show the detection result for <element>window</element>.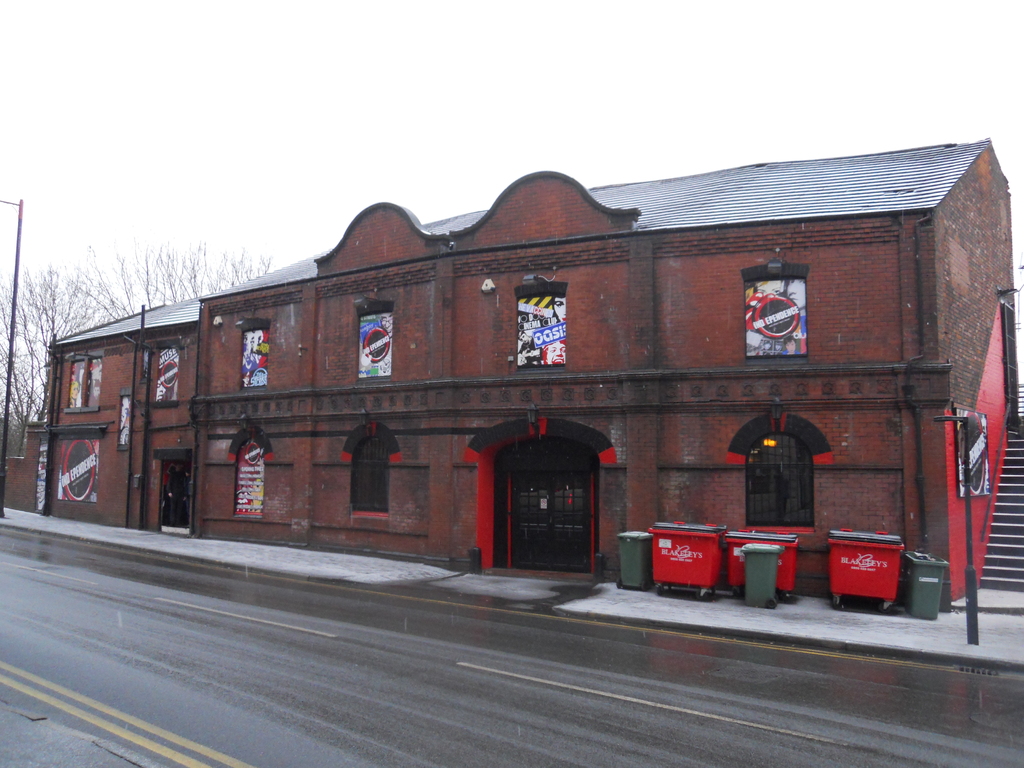
box(737, 257, 817, 365).
